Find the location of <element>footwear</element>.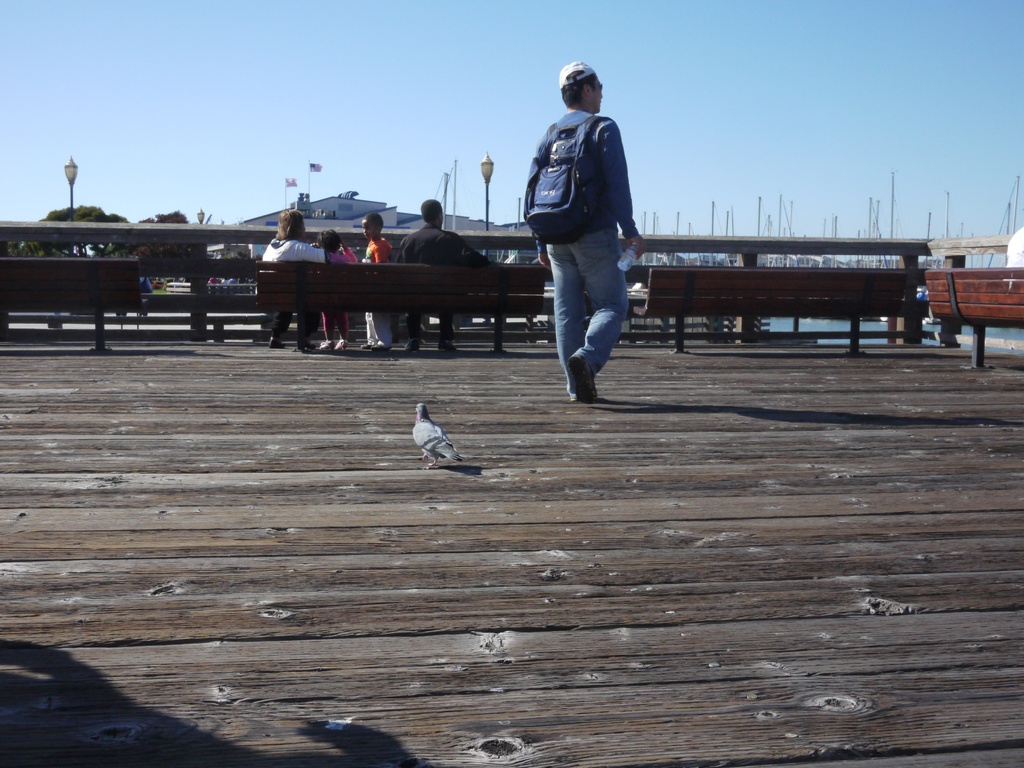
Location: 332/339/351/353.
